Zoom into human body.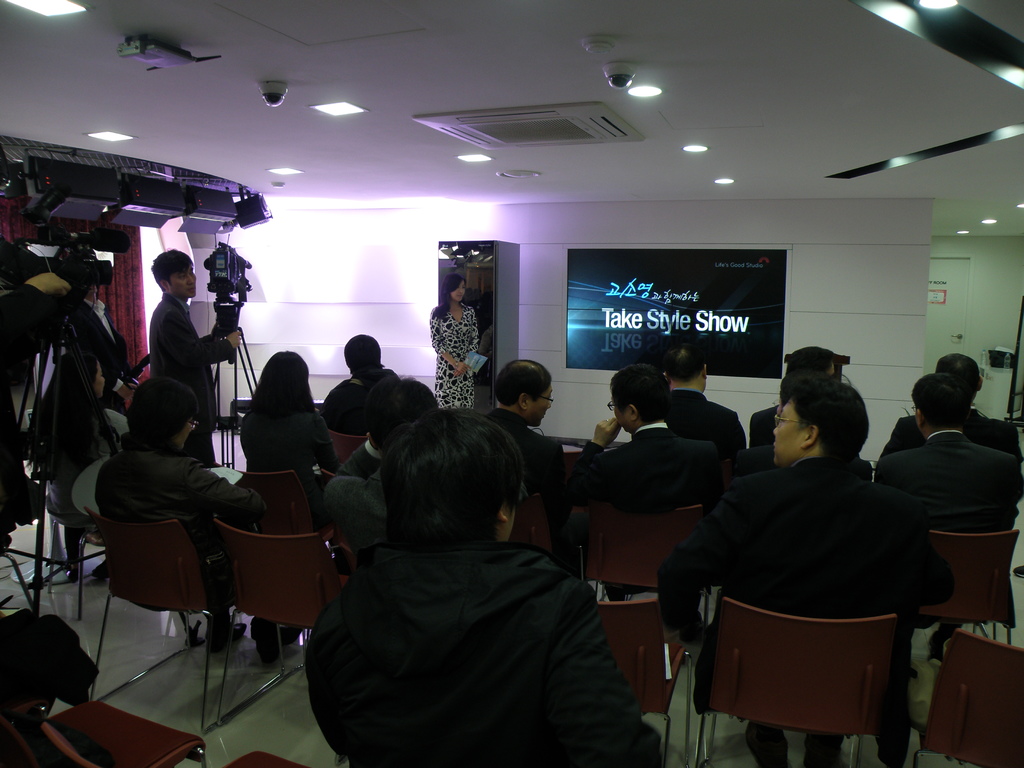
Zoom target: locate(425, 301, 484, 408).
